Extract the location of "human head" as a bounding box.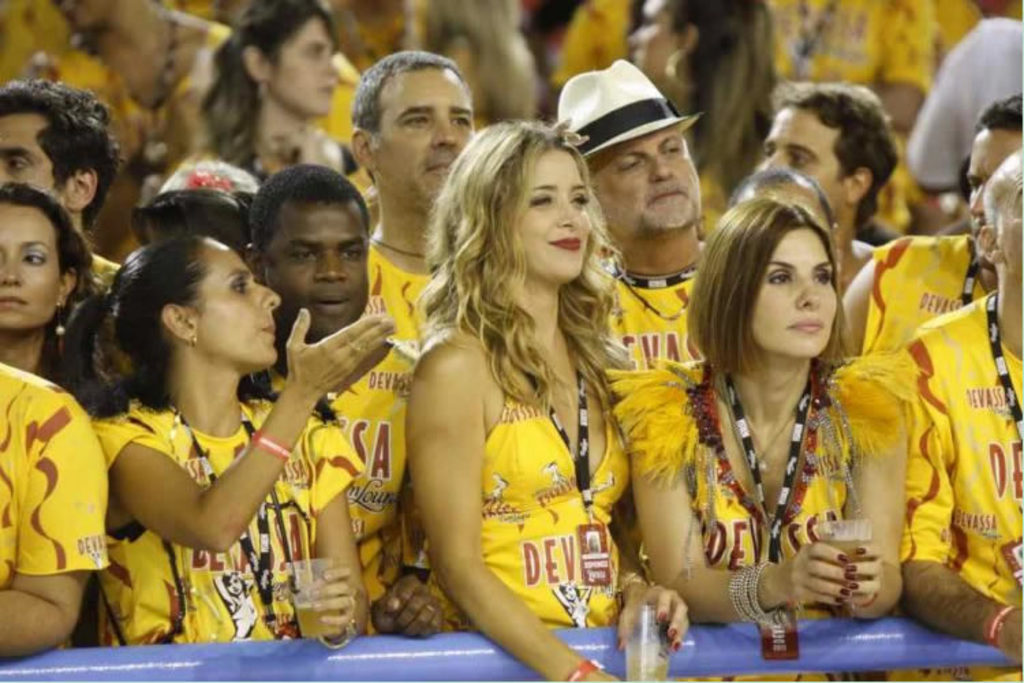
(left=549, top=55, right=714, bottom=255).
